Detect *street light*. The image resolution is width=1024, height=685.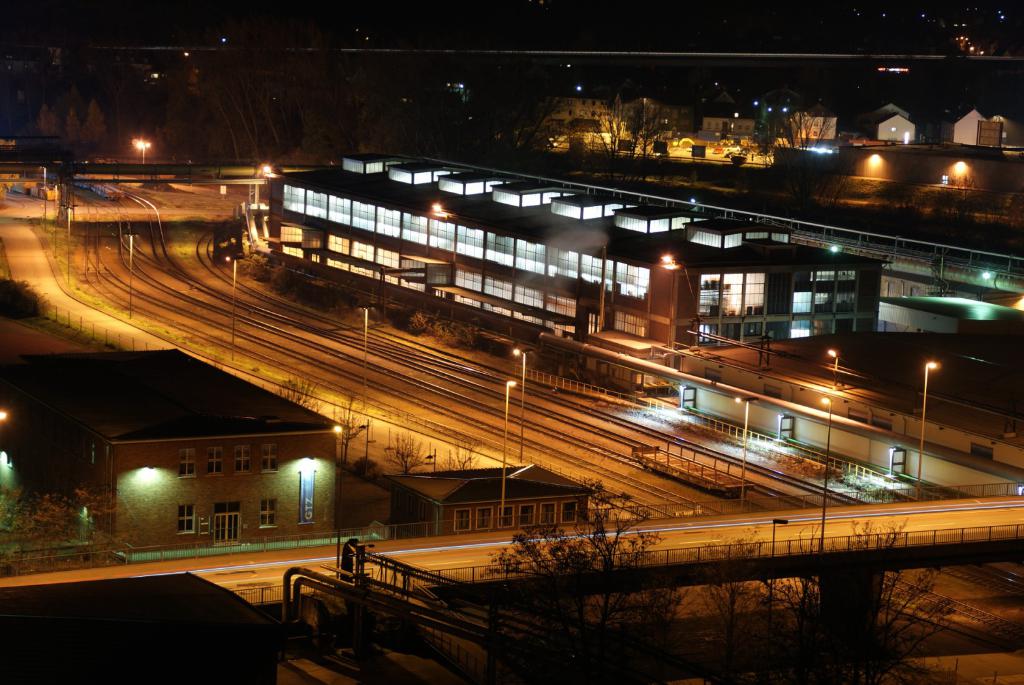
bbox=(63, 204, 76, 290).
